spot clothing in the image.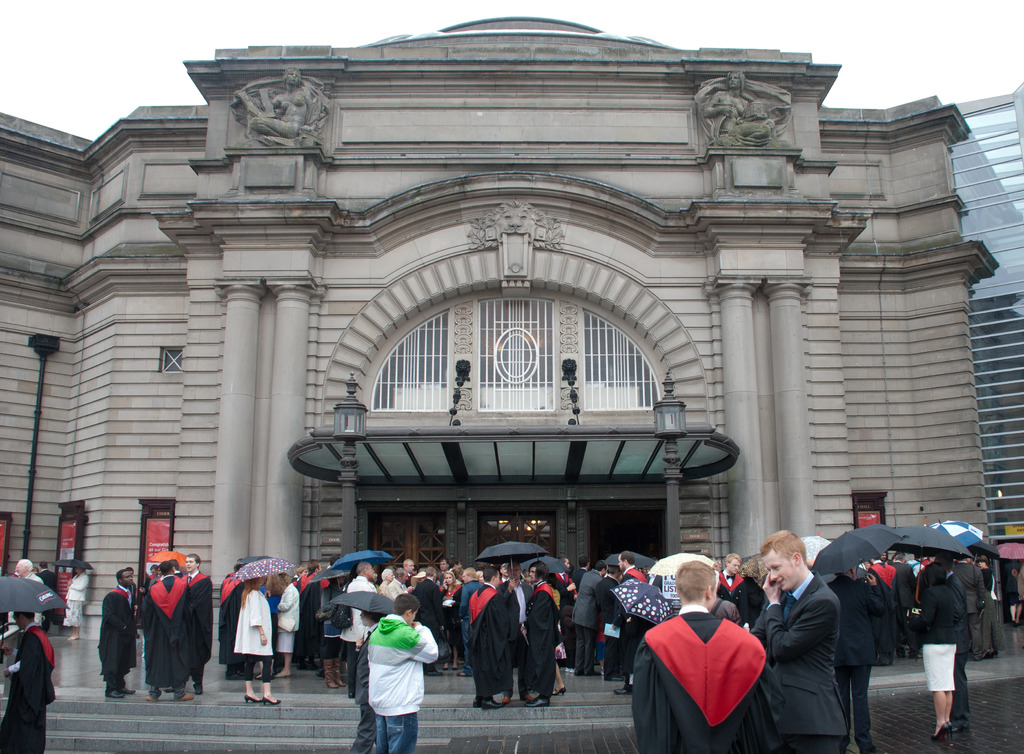
clothing found at left=921, top=553, right=930, bottom=568.
